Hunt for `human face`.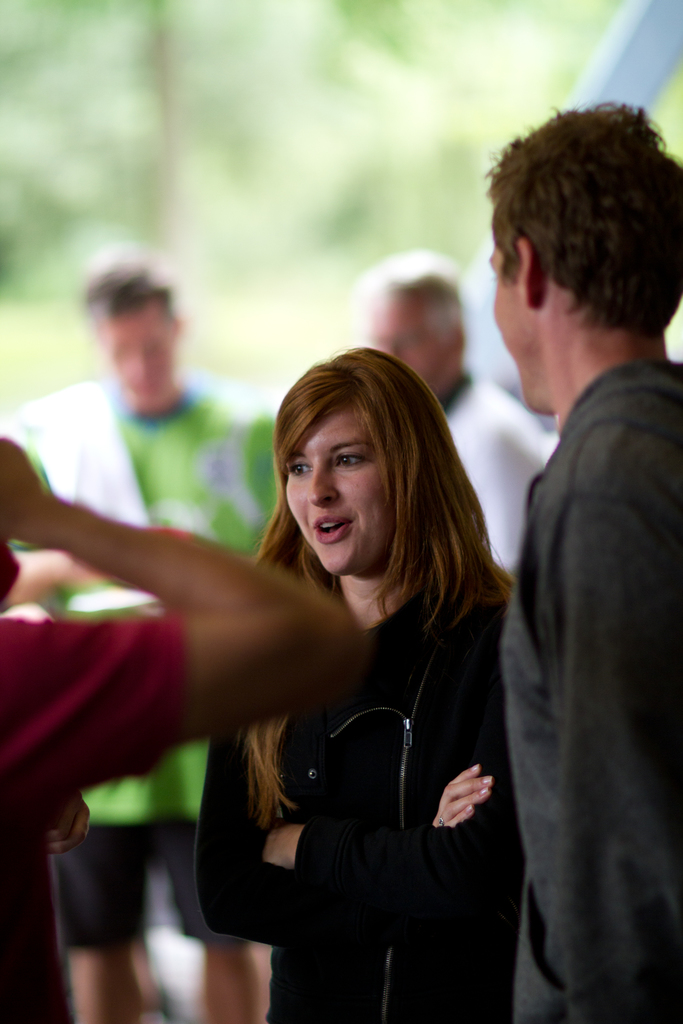
Hunted down at crop(95, 302, 170, 395).
